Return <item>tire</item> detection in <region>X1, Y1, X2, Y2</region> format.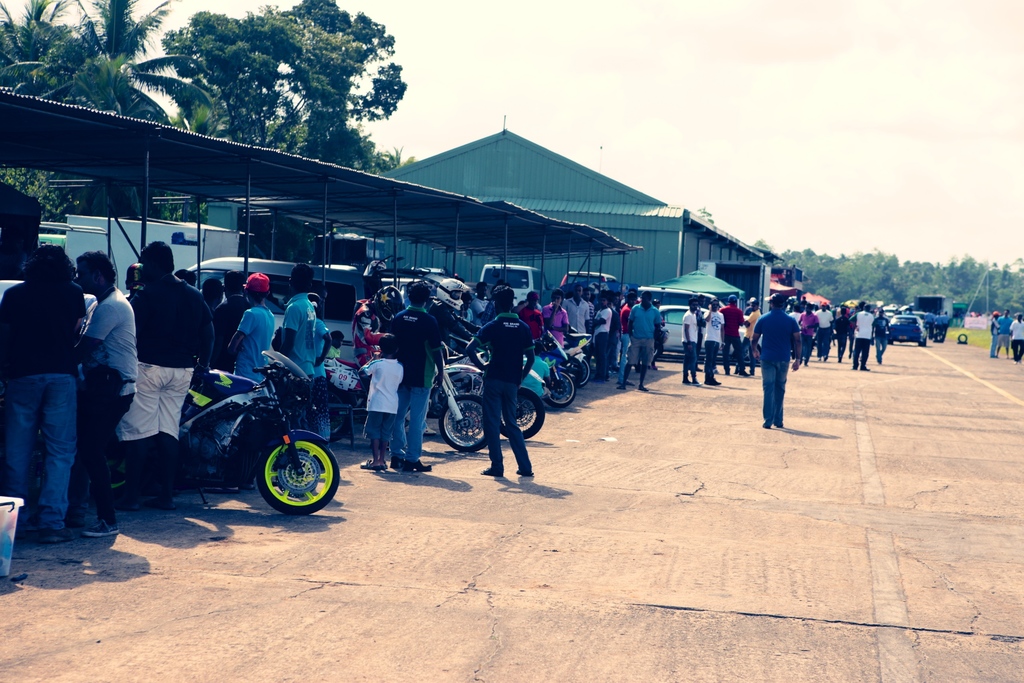
<region>258, 431, 340, 514</region>.
